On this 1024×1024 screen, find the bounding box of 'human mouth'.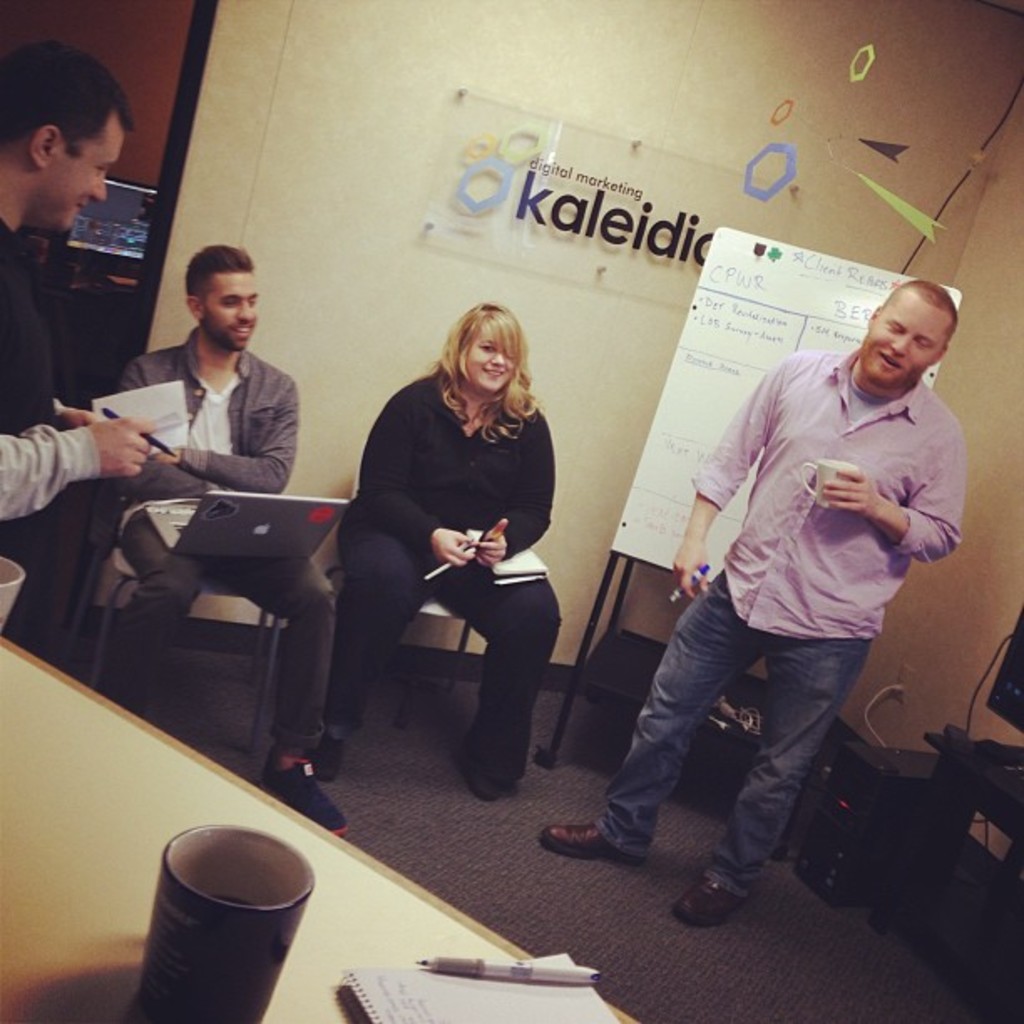
Bounding box: [left=474, top=370, right=500, bottom=378].
